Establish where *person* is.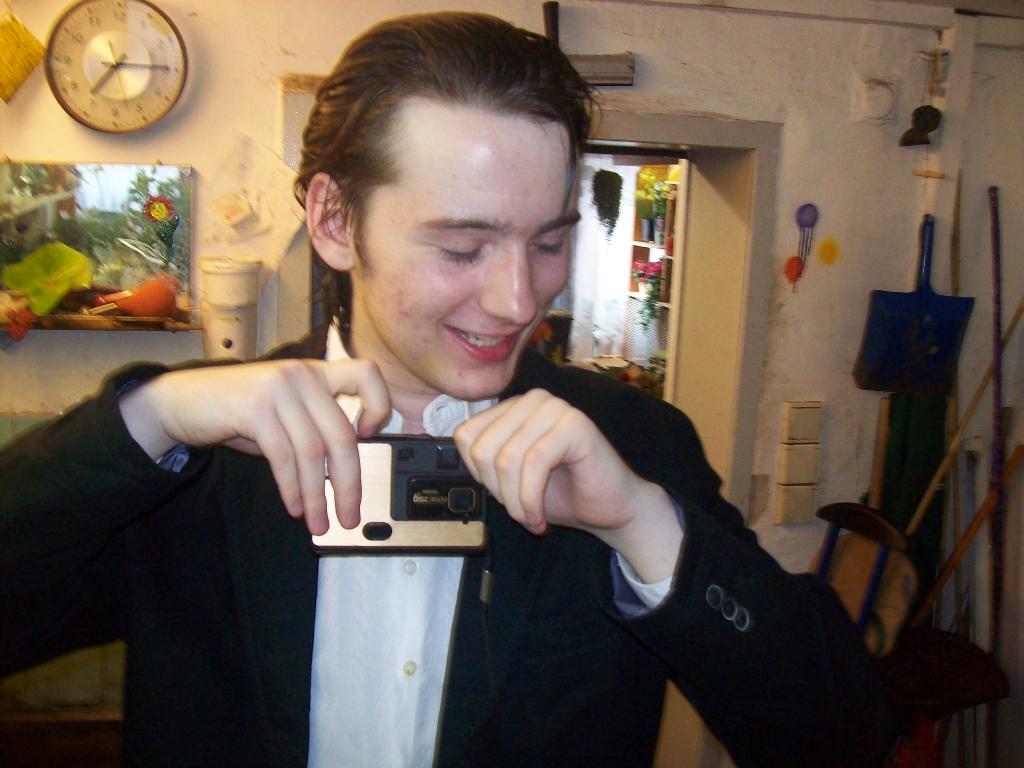
Established at BBox(0, 4, 922, 767).
